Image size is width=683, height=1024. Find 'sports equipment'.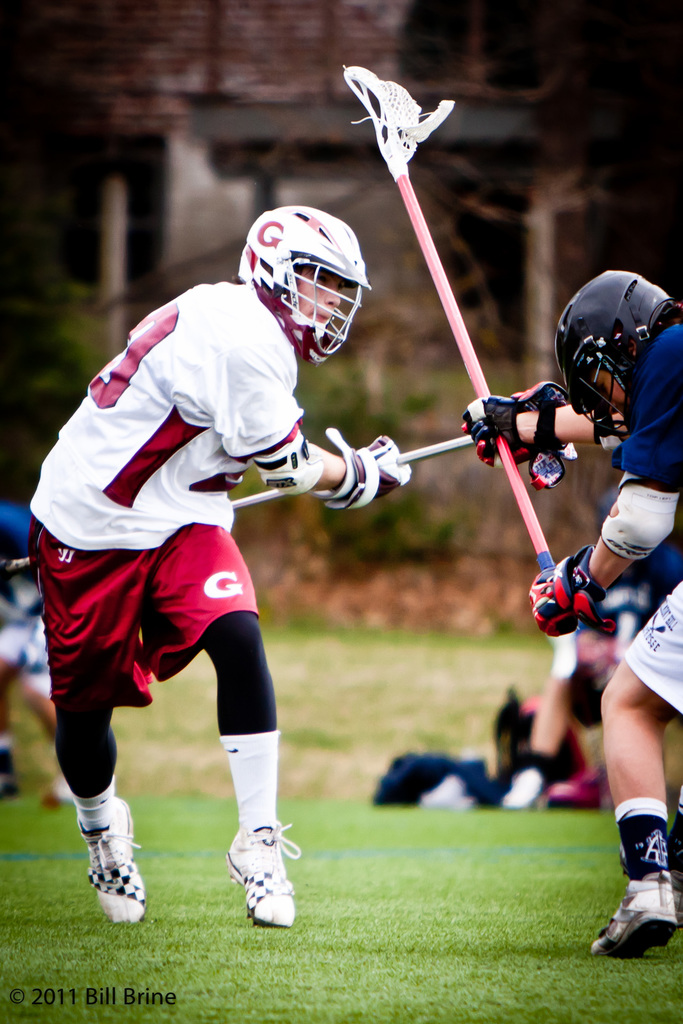
rect(0, 423, 566, 582).
